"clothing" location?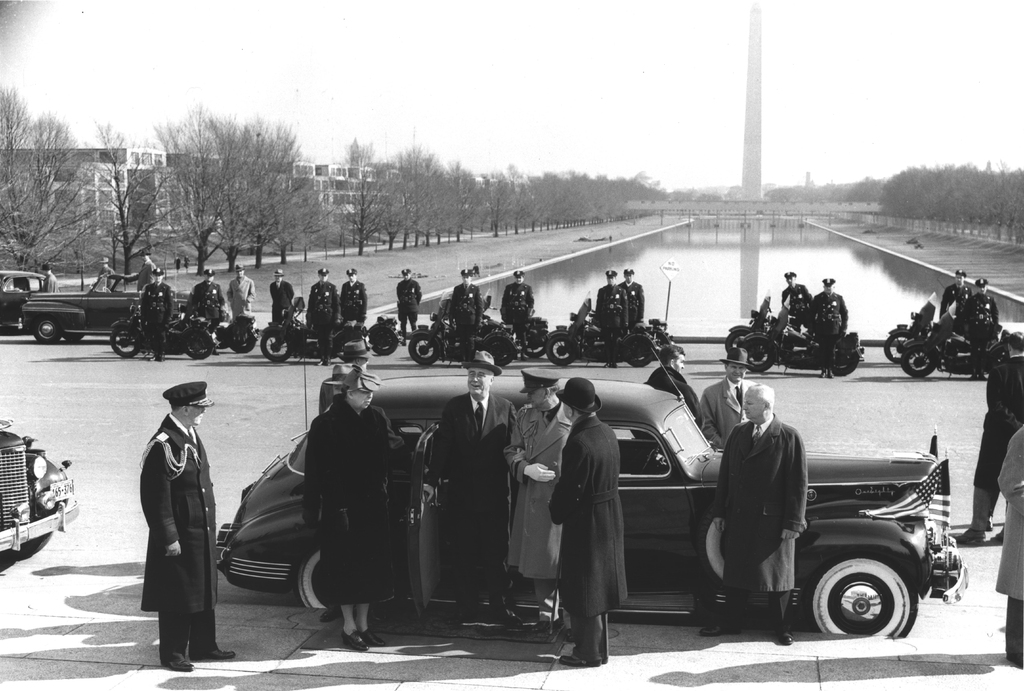
<region>810, 287, 849, 369</region>
